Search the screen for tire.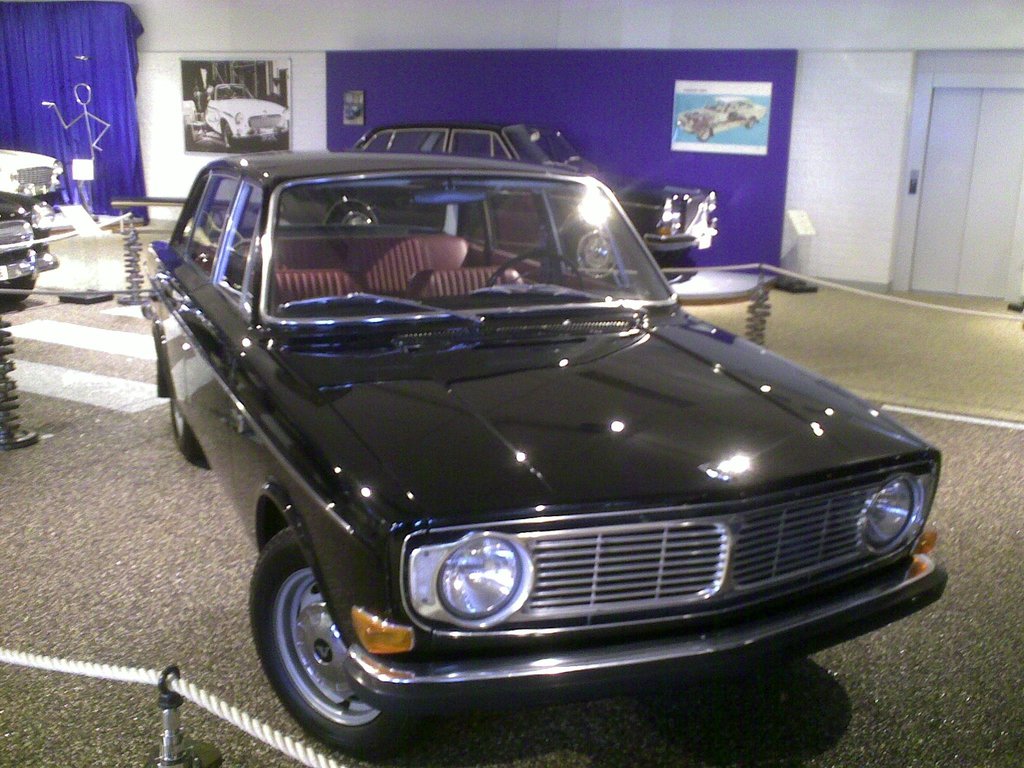
Found at <region>0, 274, 35, 300</region>.
